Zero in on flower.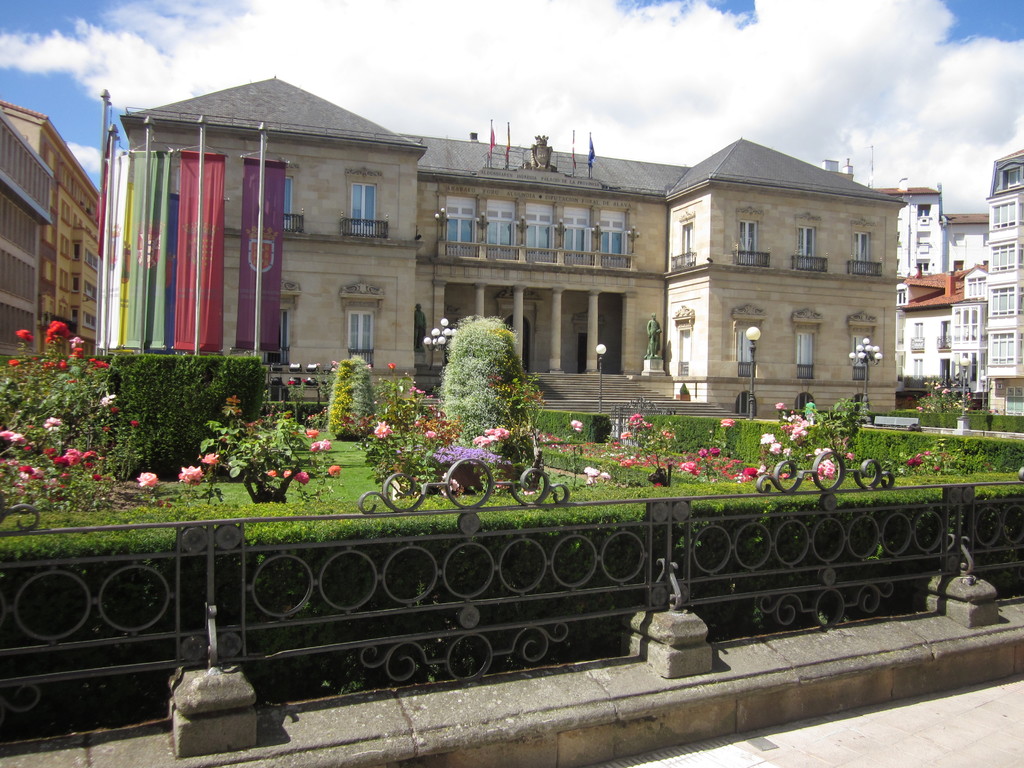
Zeroed in: locate(61, 471, 70, 478).
